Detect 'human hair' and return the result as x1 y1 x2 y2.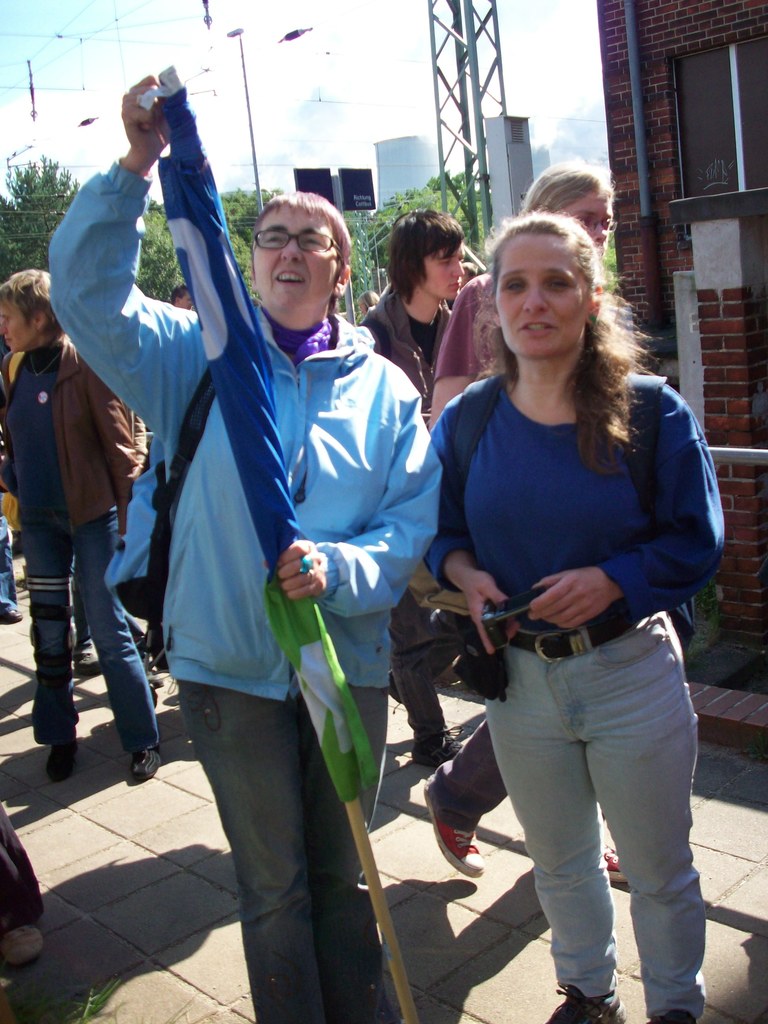
0 270 76 342.
